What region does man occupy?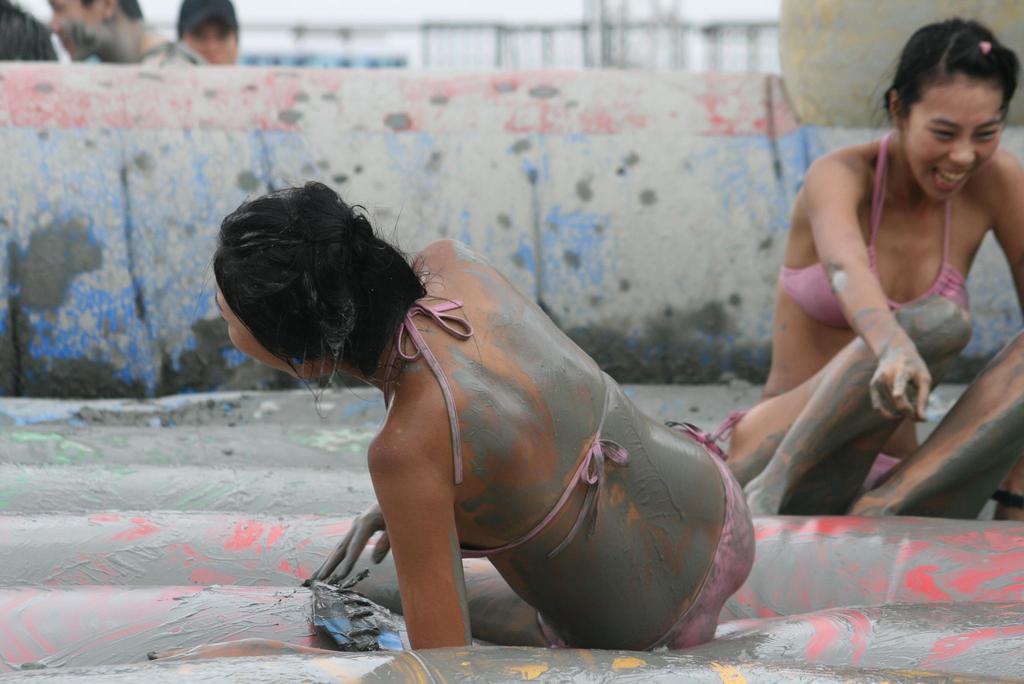
[43, 0, 211, 64].
